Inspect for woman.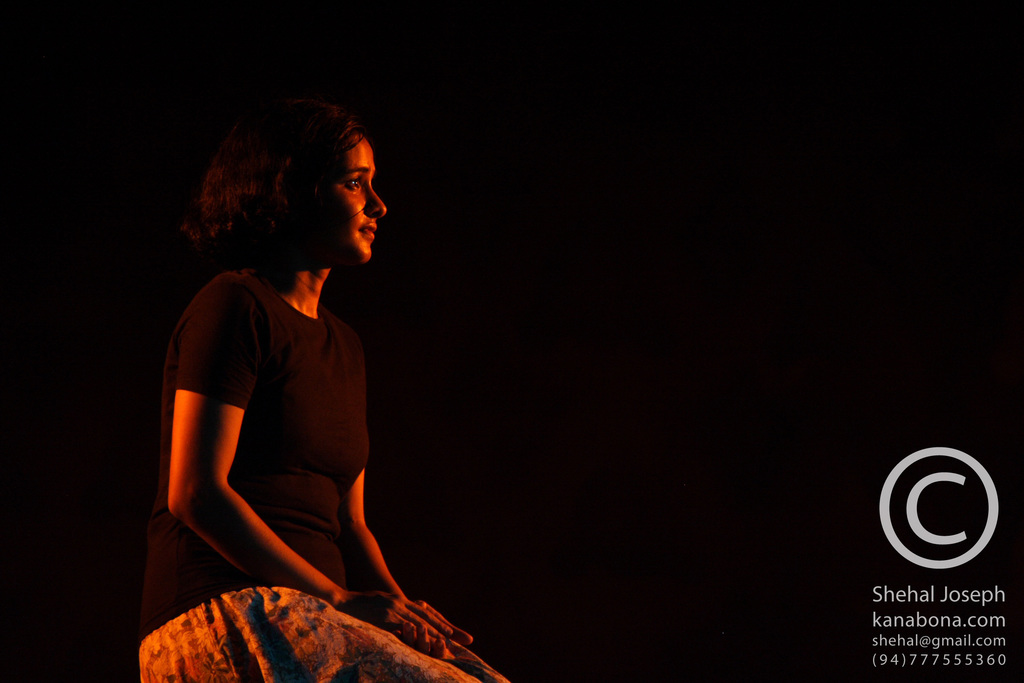
Inspection: bbox=[133, 92, 524, 682].
